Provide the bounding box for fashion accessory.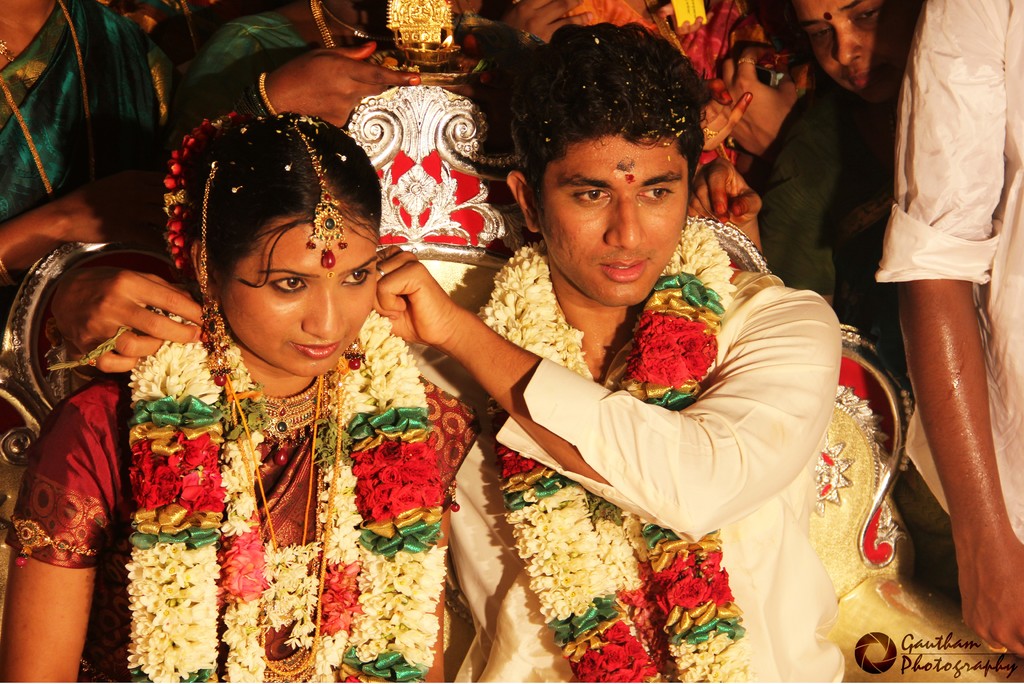
bbox=(292, 120, 351, 272).
